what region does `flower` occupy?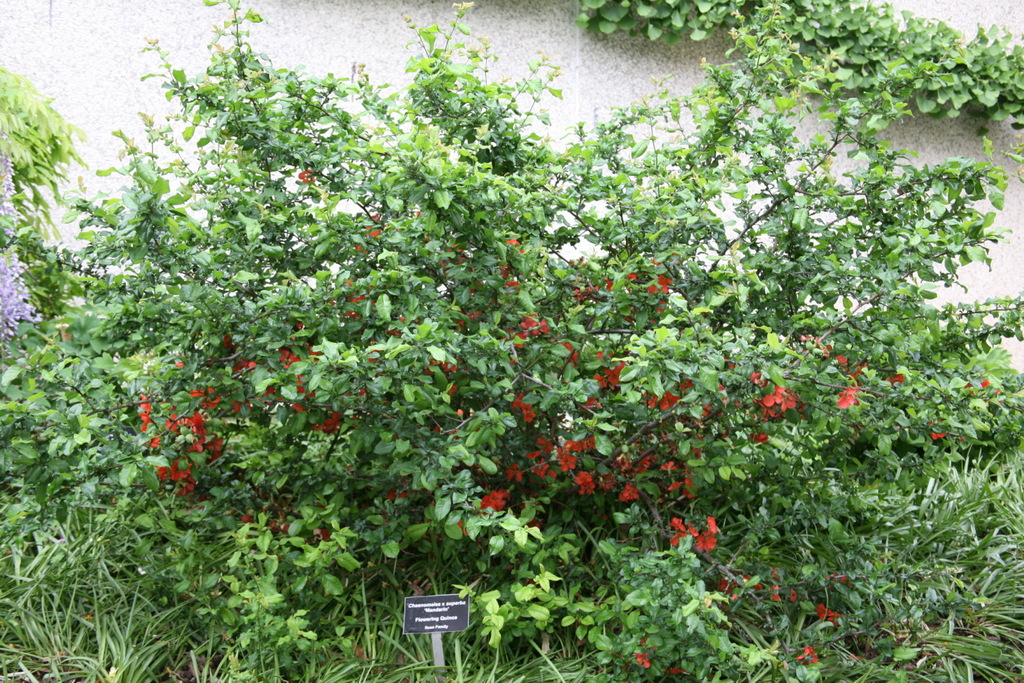
detection(924, 422, 948, 441).
